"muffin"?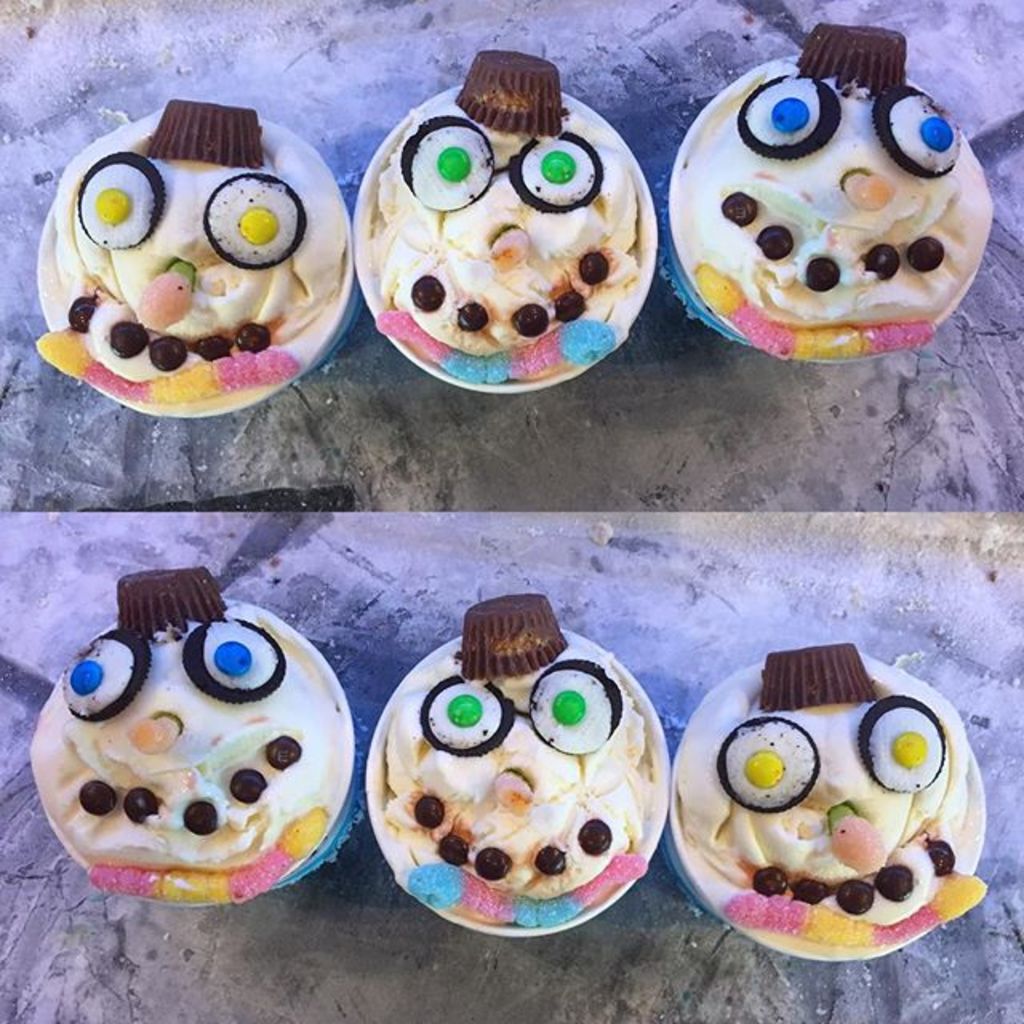
{"left": 357, "top": 56, "right": 664, "bottom": 397}
